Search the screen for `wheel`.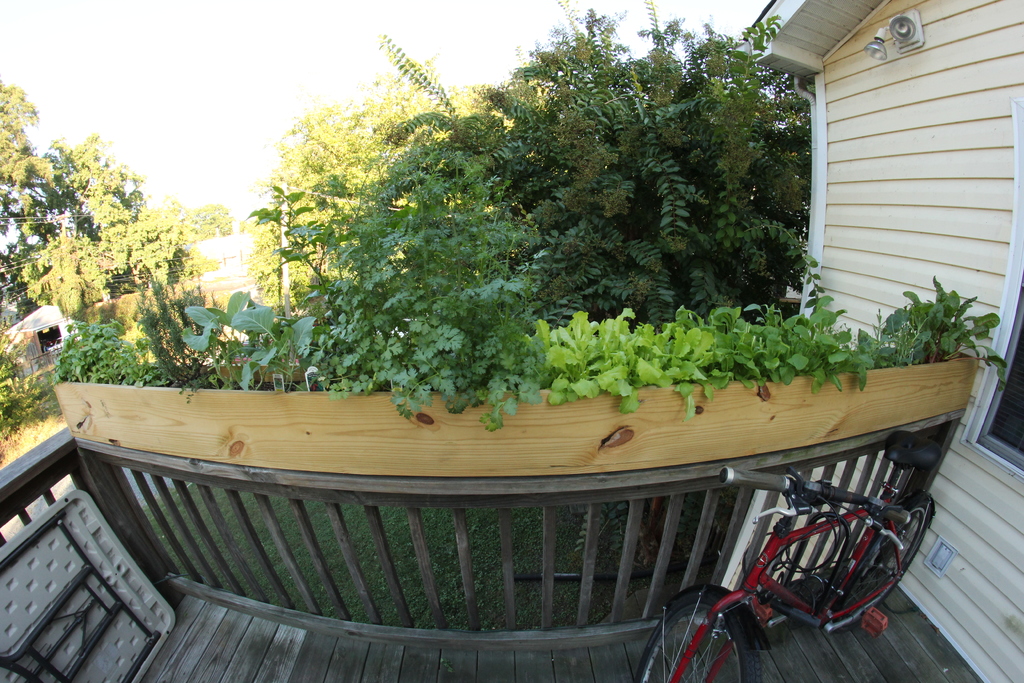
Found at BBox(639, 589, 763, 682).
